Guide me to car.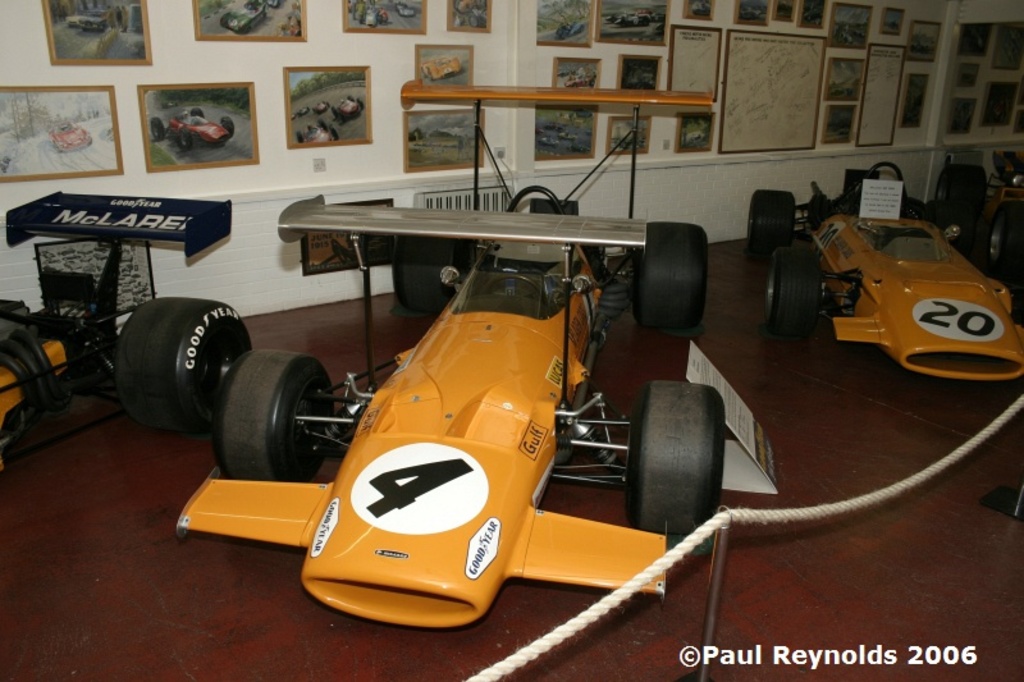
Guidance: (left=0, top=189, right=253, bottom=456).
